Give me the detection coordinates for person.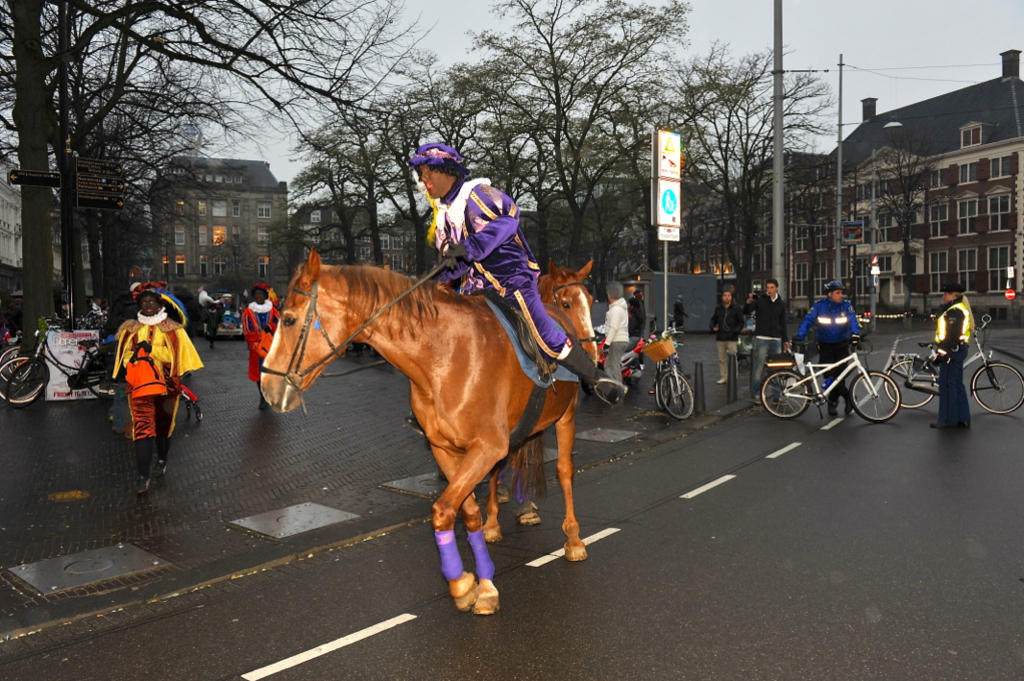
(x1=110, y1=280, x2=201, y2=489).
